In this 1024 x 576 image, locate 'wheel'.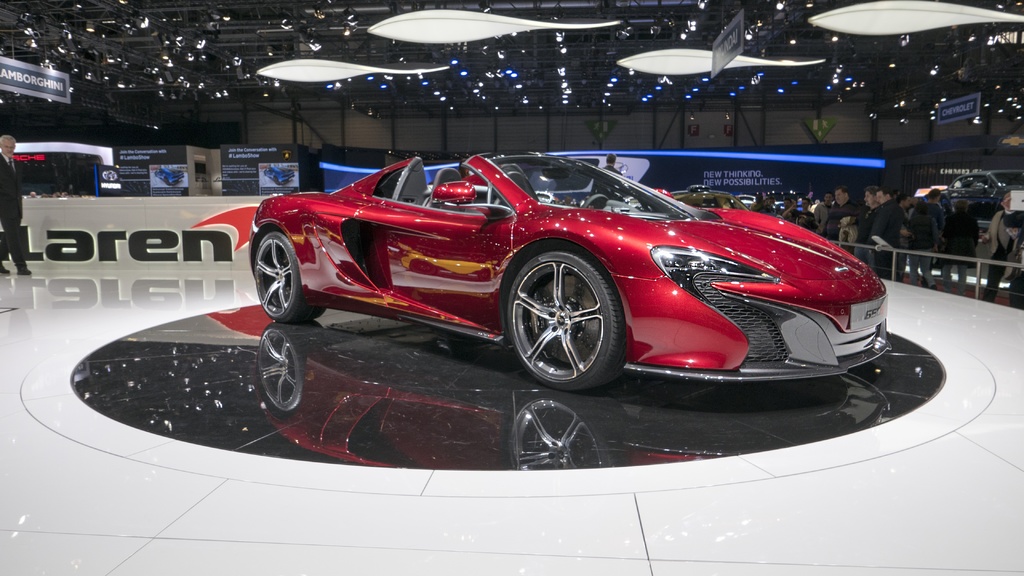
Bounding box: 255,229,328,322.
